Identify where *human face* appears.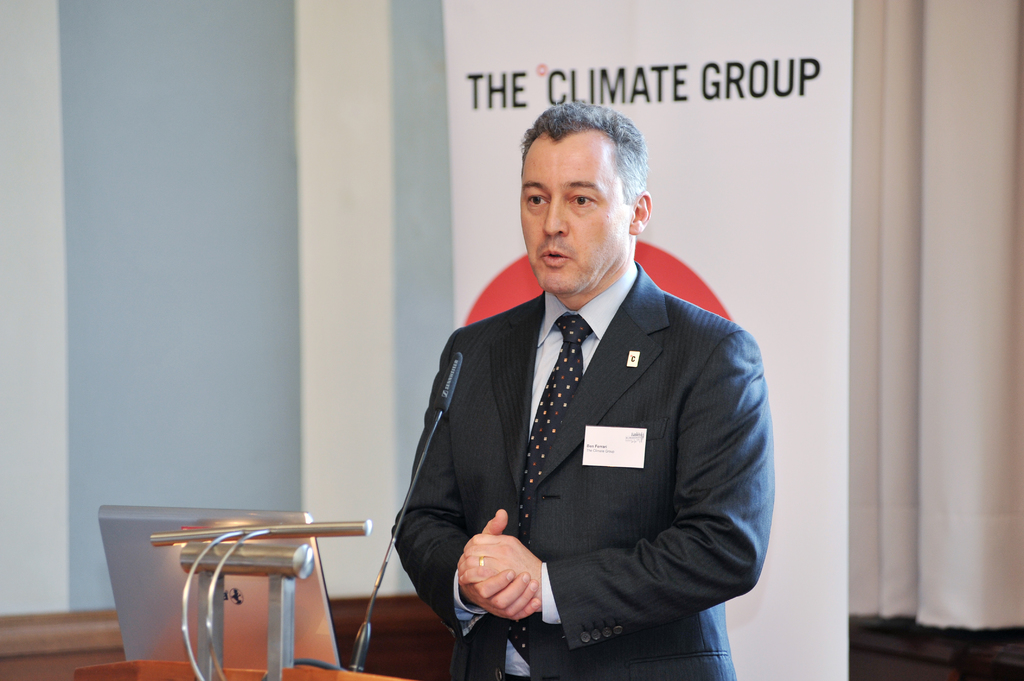
Appears at select_region(521, 135, 628, 297).
